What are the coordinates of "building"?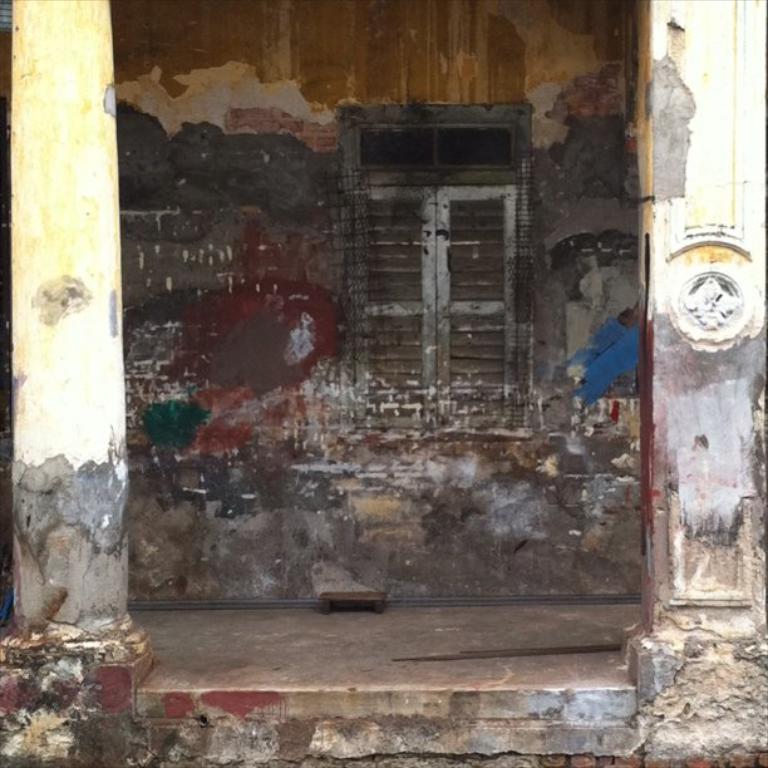
bbox(0, 0, 767, 767).
